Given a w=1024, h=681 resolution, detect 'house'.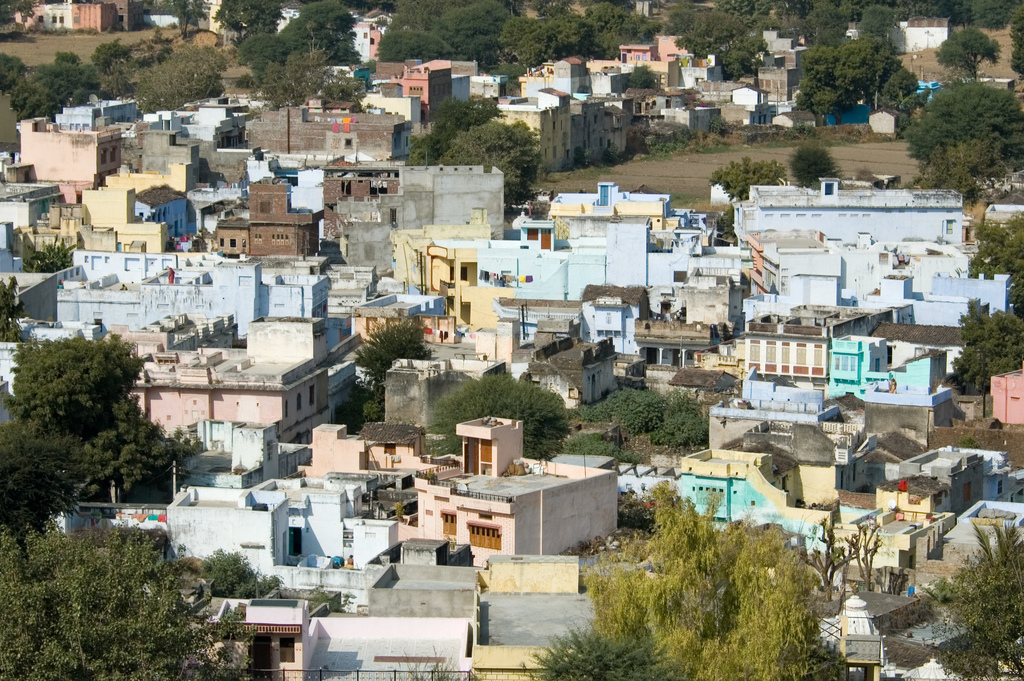
(x1=762, y1=24, x2=819, y2=60).
